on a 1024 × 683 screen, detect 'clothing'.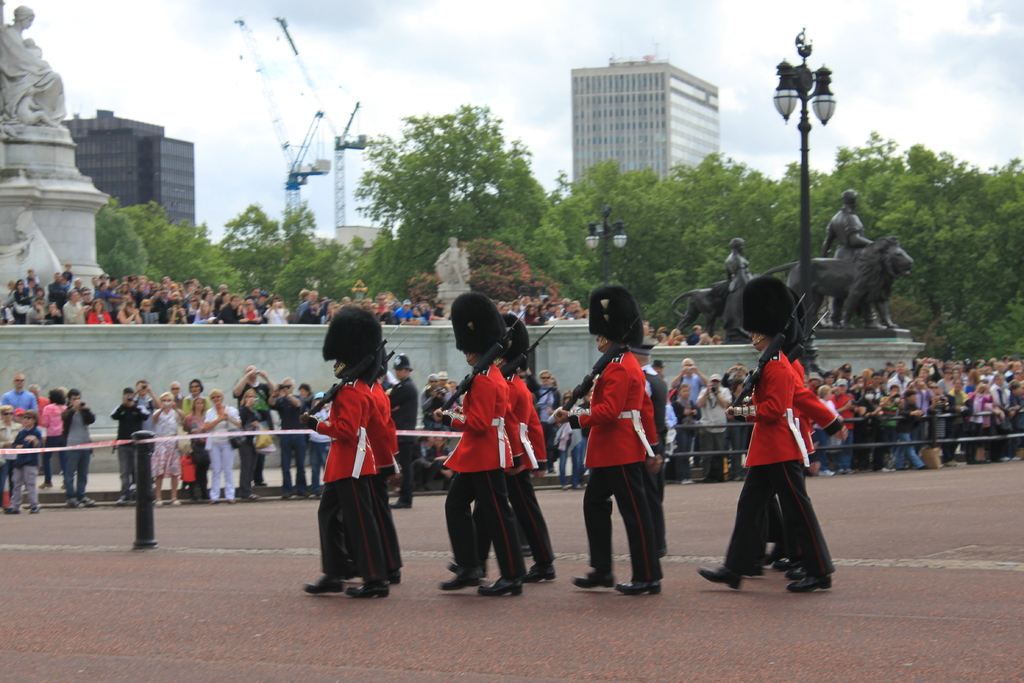
(442, 364, 532, 575).
